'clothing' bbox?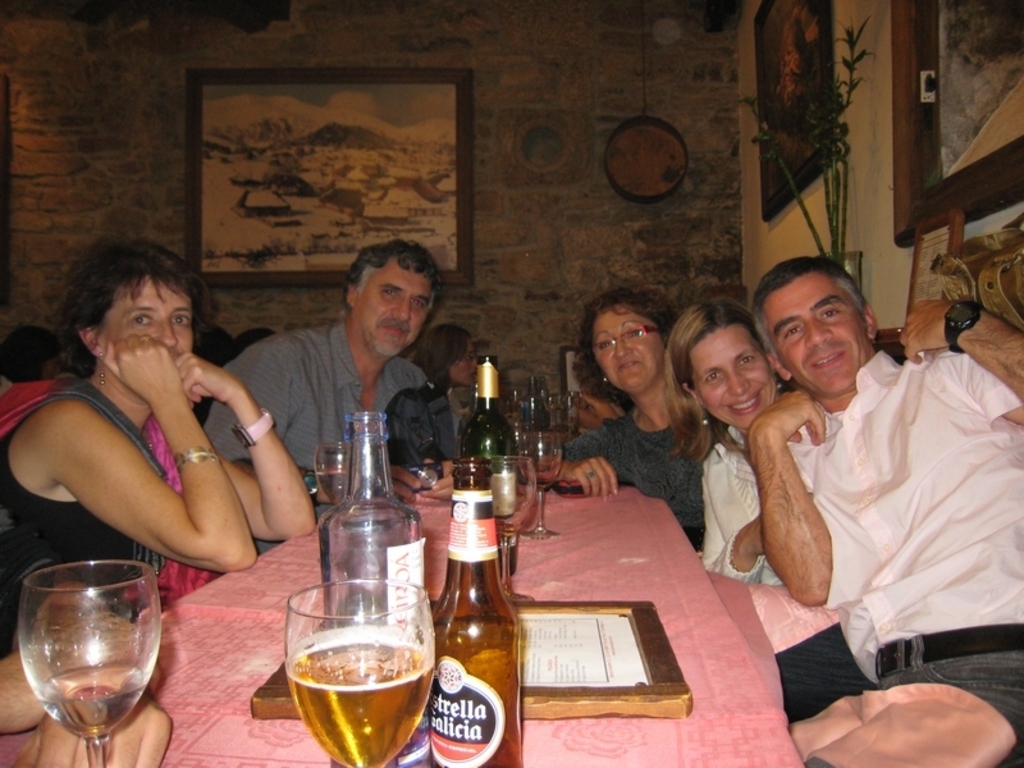
bbox=(767, 347, 1023, 767)
